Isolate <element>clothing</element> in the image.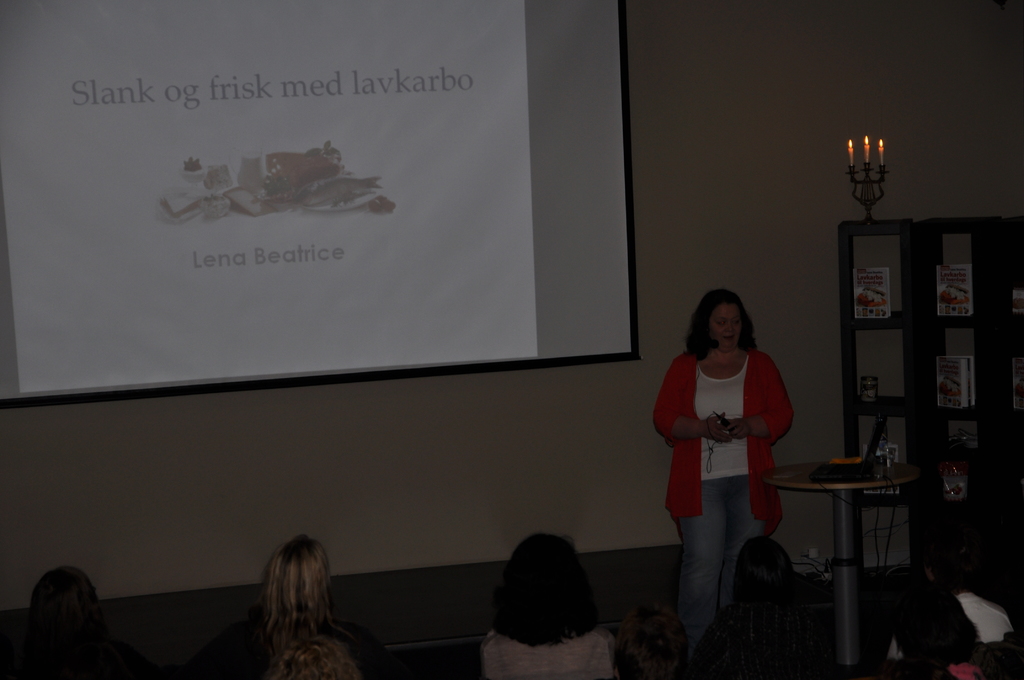
Isolated region: detection(888, 591, 1011, 658).
